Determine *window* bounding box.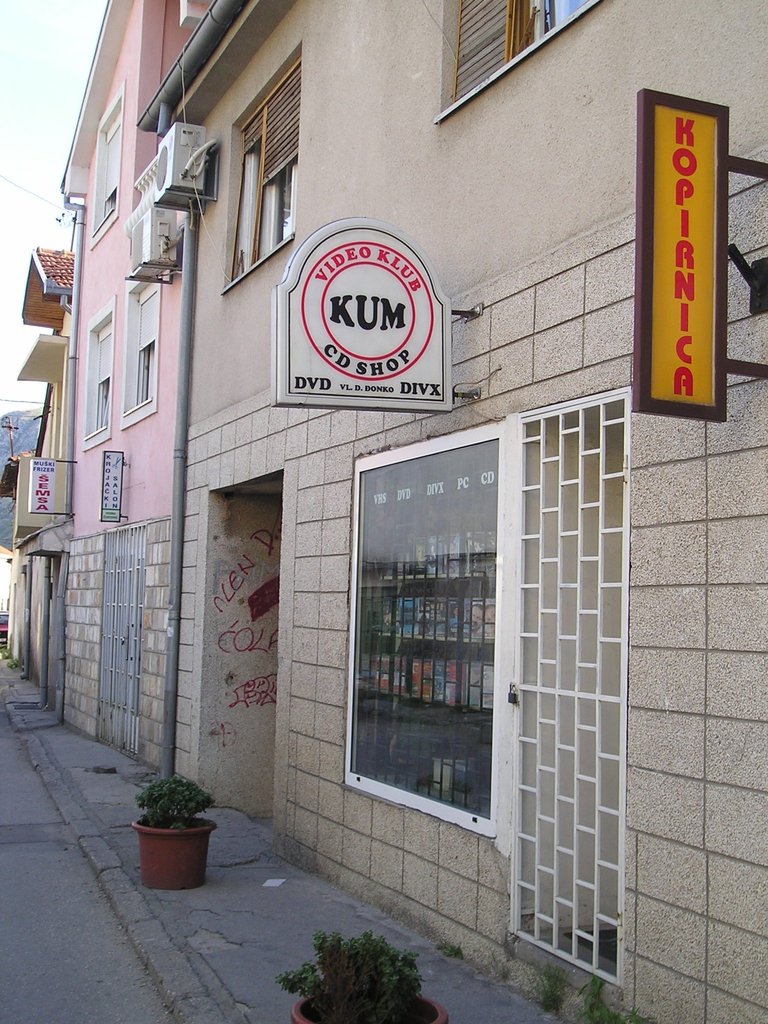
Determined: detection(112, 280, 157, 436).
